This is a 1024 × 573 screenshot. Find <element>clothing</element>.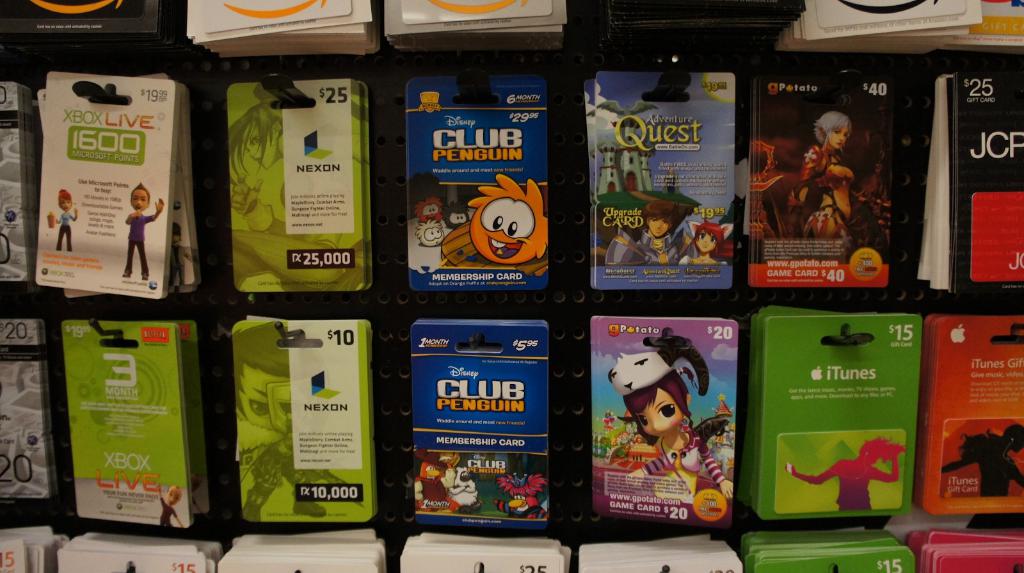
Bounding box: box(640, 419, 723, 496).
